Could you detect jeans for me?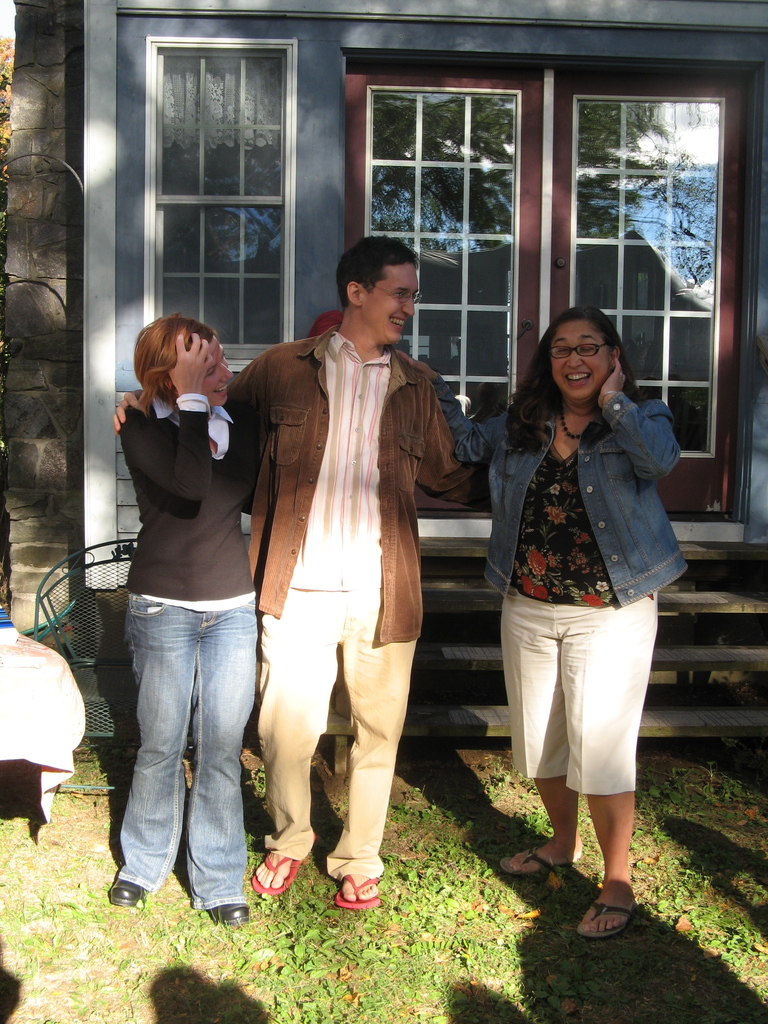
Detection result: {"left": 118, "top": 586, "right": 255, "bottom": 911}.
